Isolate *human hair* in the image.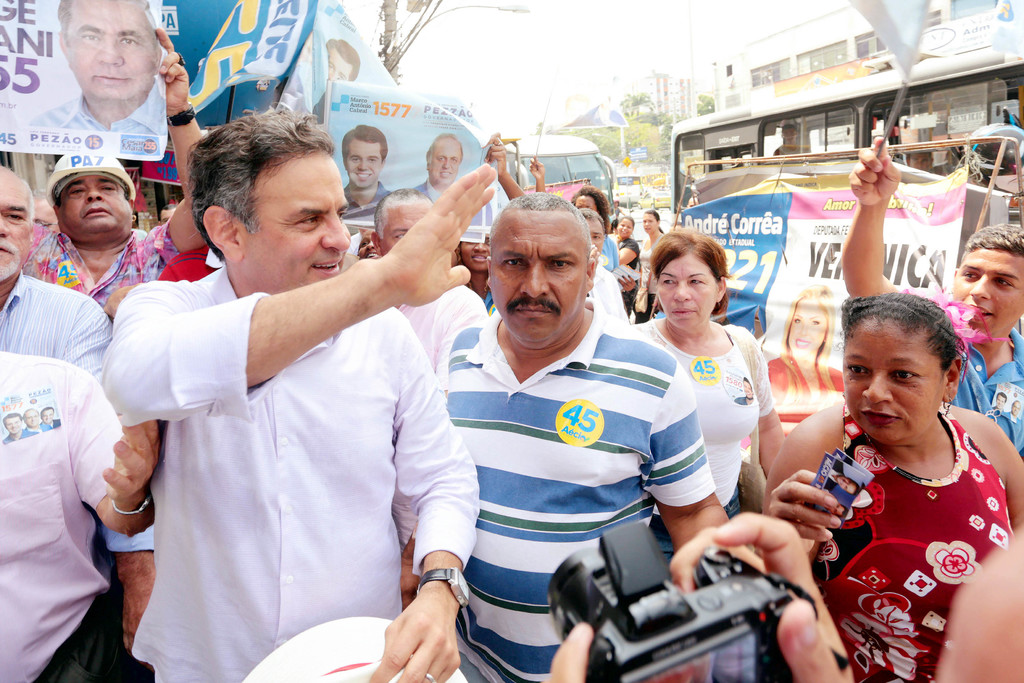
Isolated region: locate(374, 186, 433, 239).
